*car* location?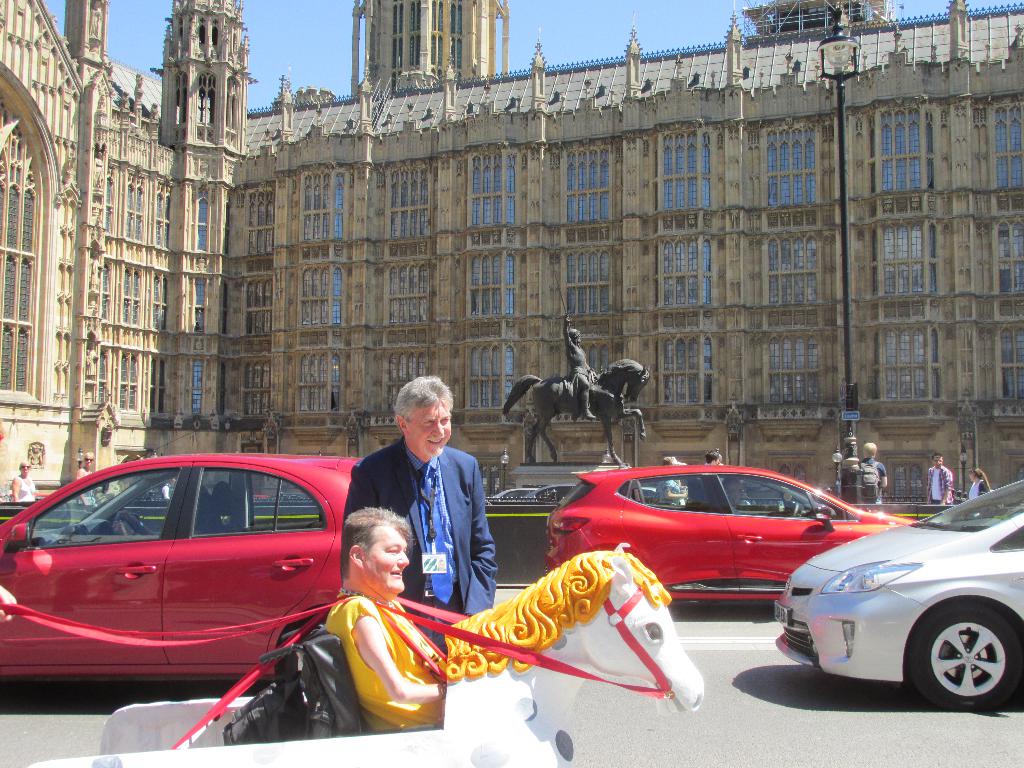
box=[0, 446, 427, 710]
